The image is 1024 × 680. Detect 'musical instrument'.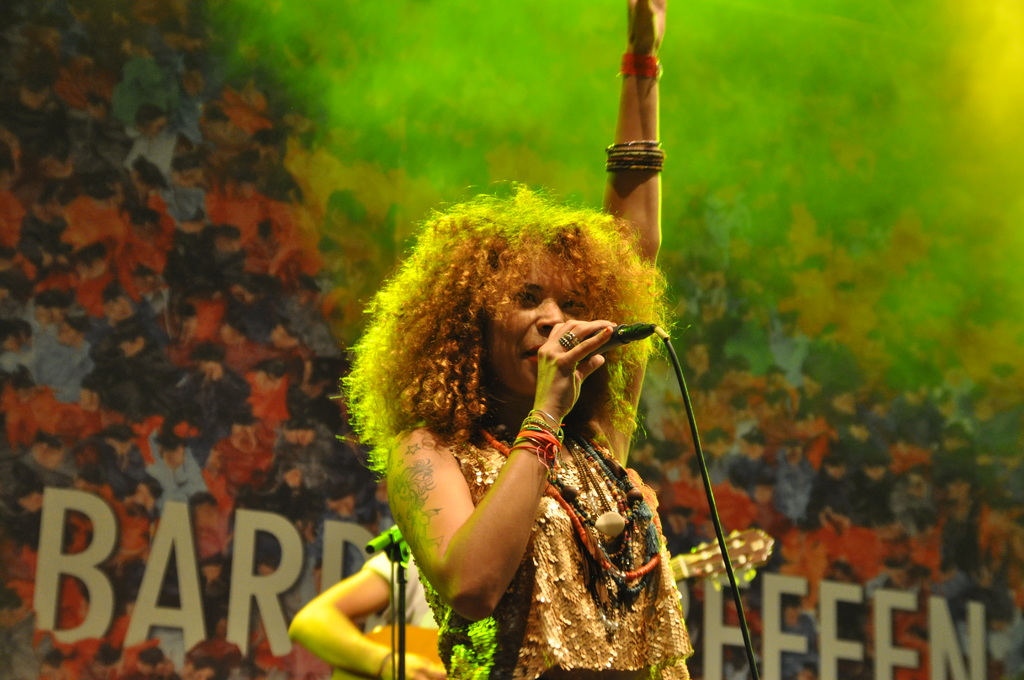
Detection: [x1=340, y1=520, x2=780, y2=679].
